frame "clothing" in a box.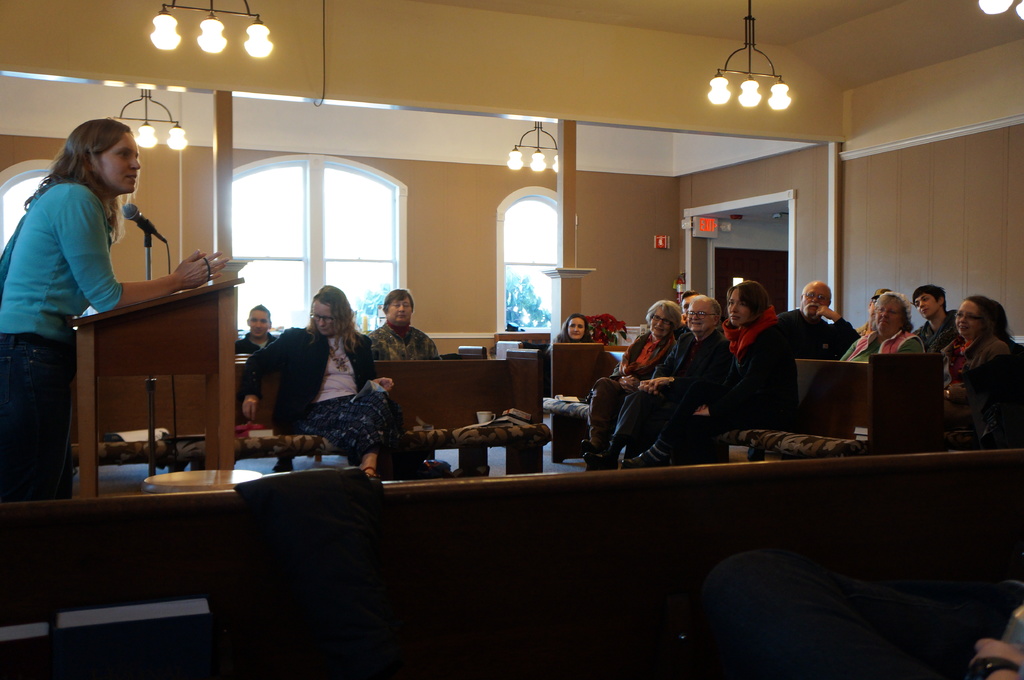
(left=230, top=332, right=271, bottom=388).
